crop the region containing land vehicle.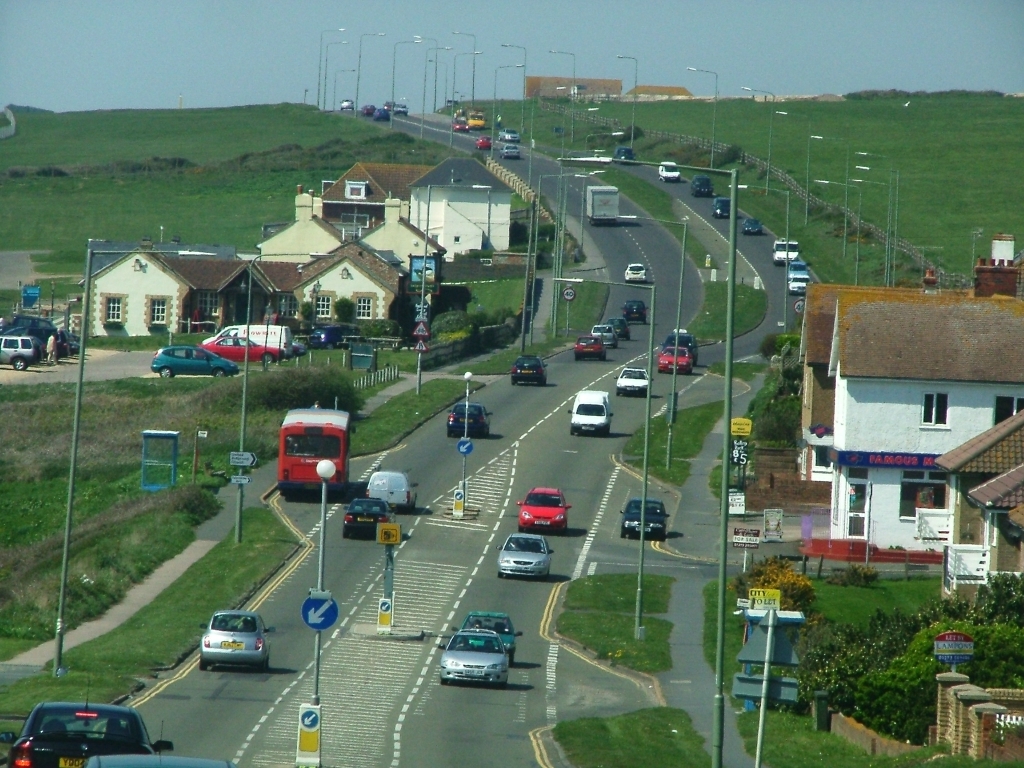
Crop region: {"x1": 712, "y1": 196, "x2": 733, "y2": 222}.
